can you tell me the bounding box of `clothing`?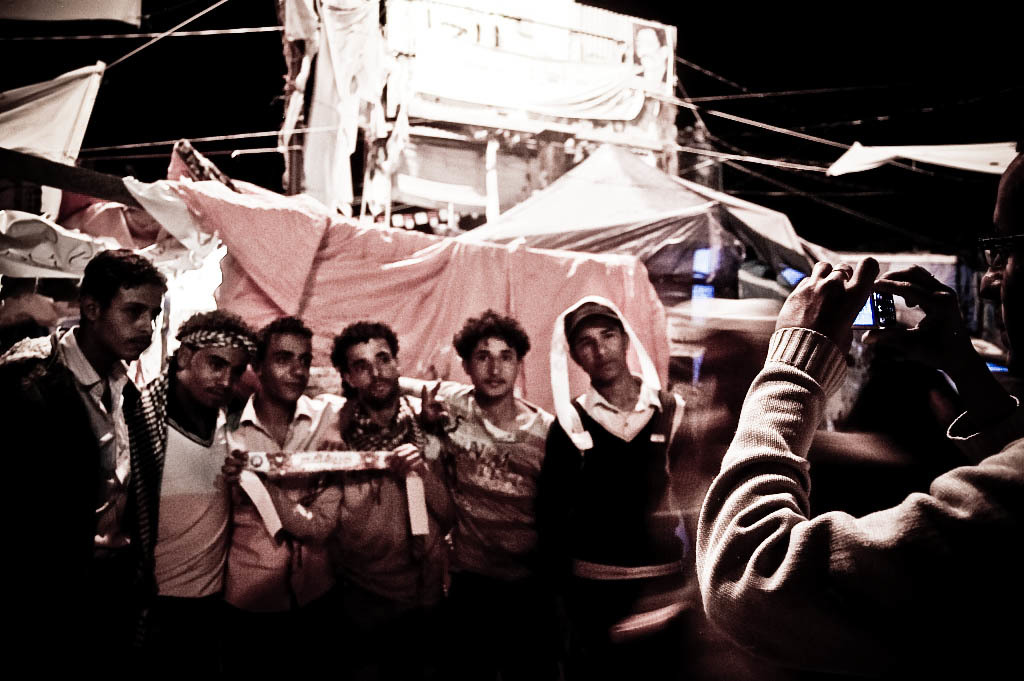
l=225, t=392, r=366, b=646.
